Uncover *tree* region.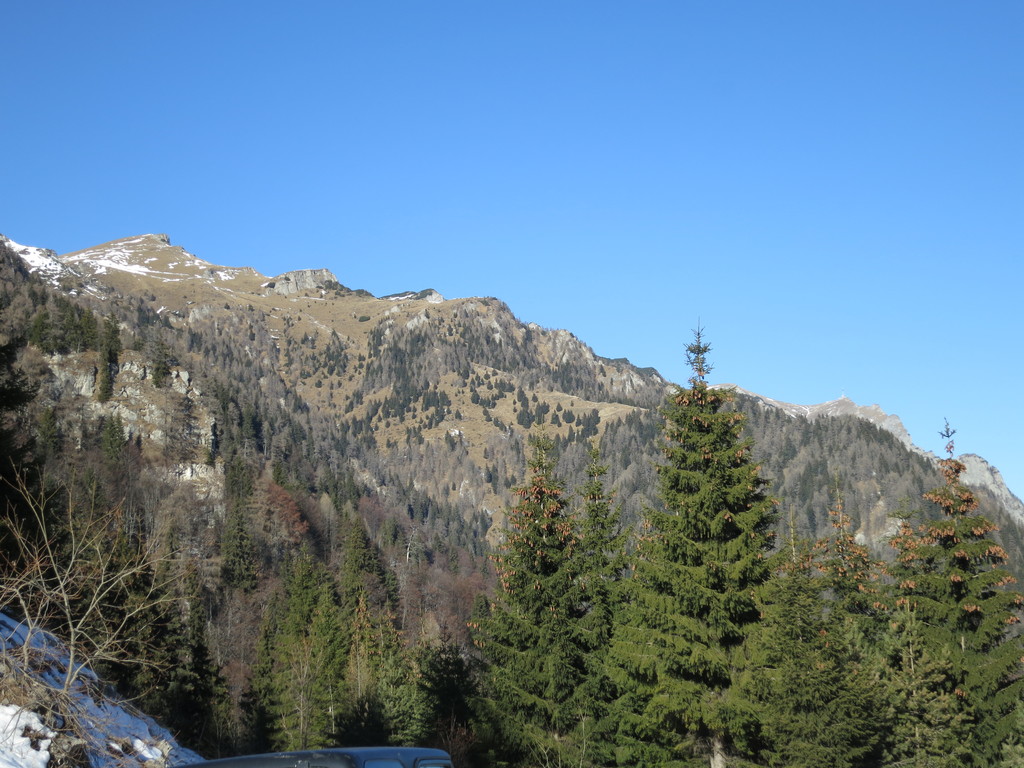
Uncovered: left=340, top=501, right=416, bottom=645.
